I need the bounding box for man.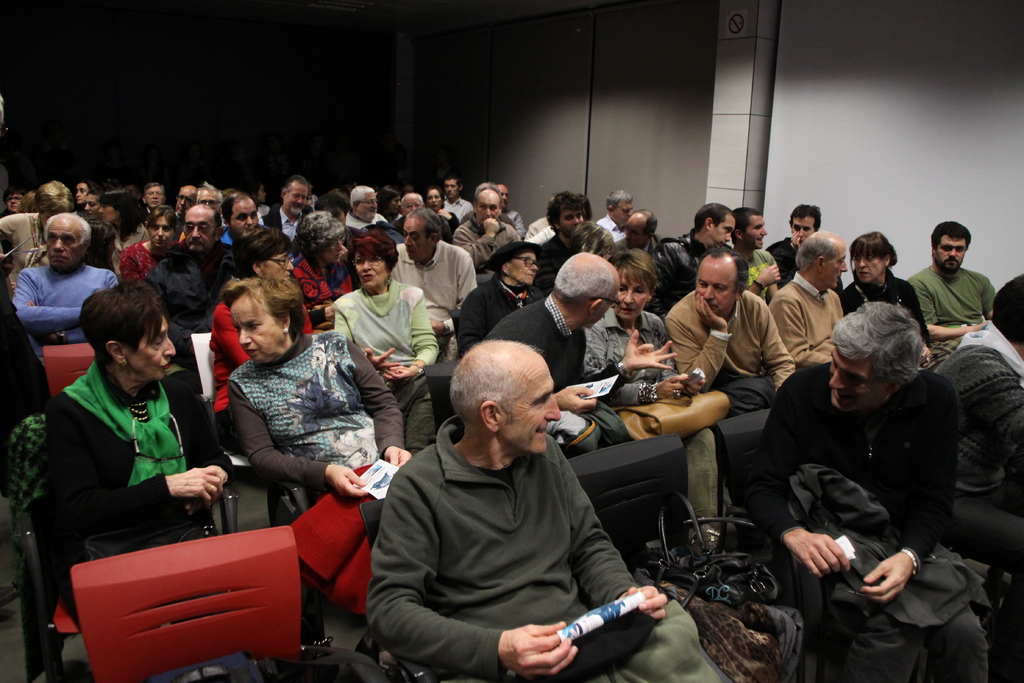
Here it is: {"left": 215, "top": 191, "right": 266, "bottom": 250}.
